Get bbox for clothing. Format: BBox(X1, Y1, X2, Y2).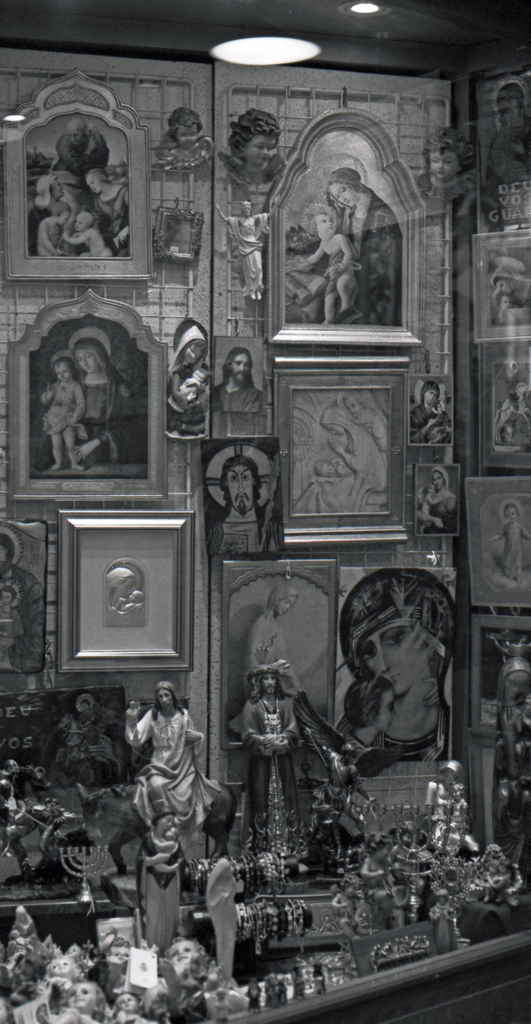
BBox(338, 189, 404, 326).
